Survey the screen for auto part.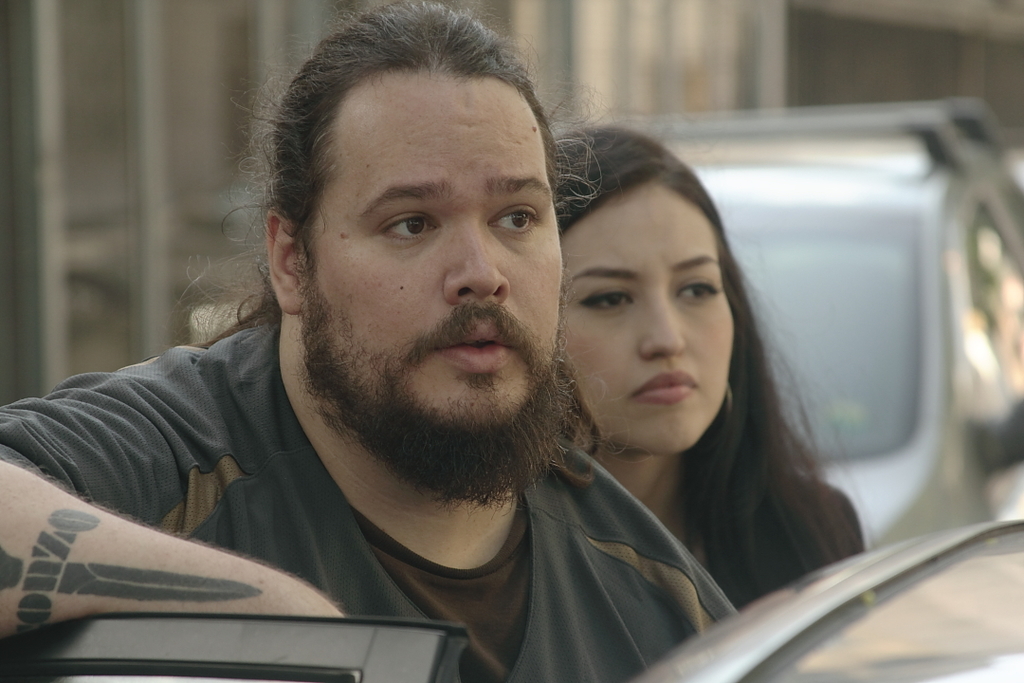
Survey found: left=964, top=191, right=1023, bottom=483.
